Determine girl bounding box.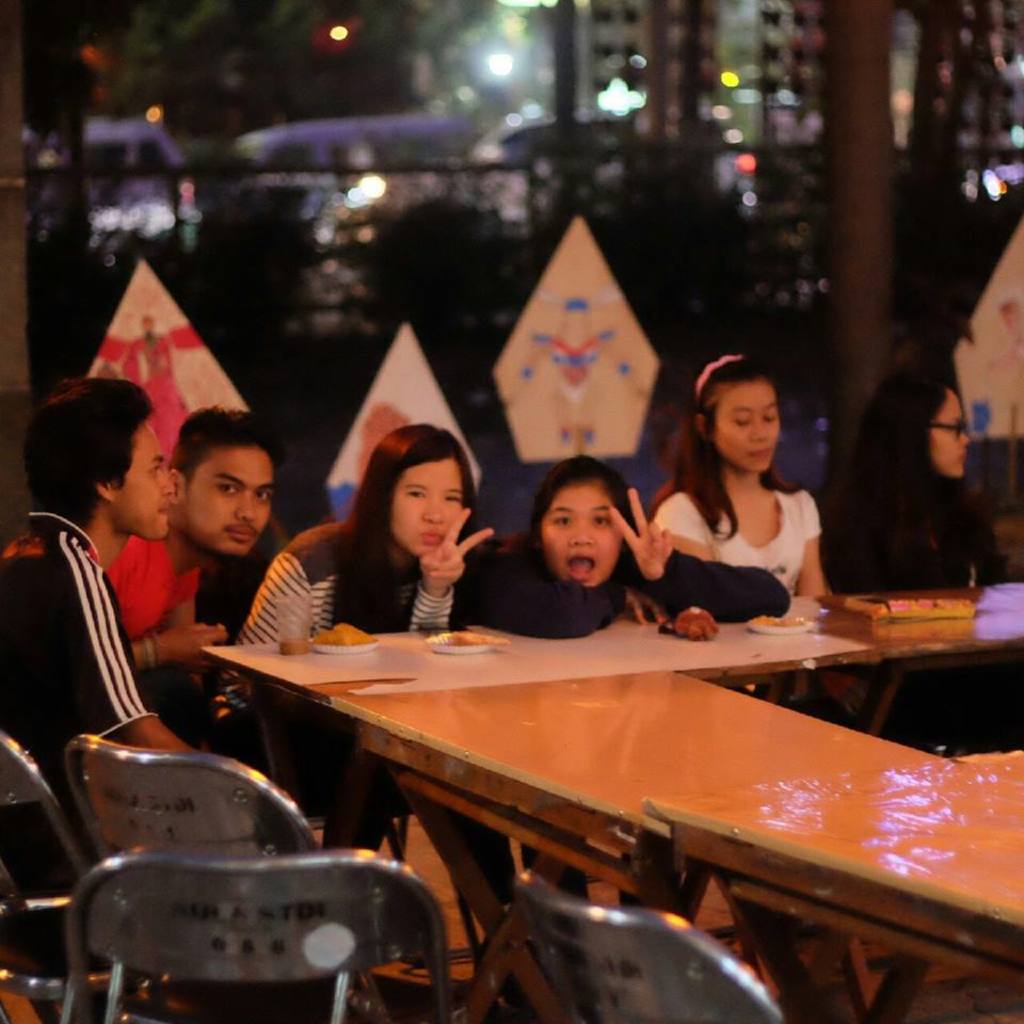
Determined: <bbox>650, 355, 831, 889</bbox>.
